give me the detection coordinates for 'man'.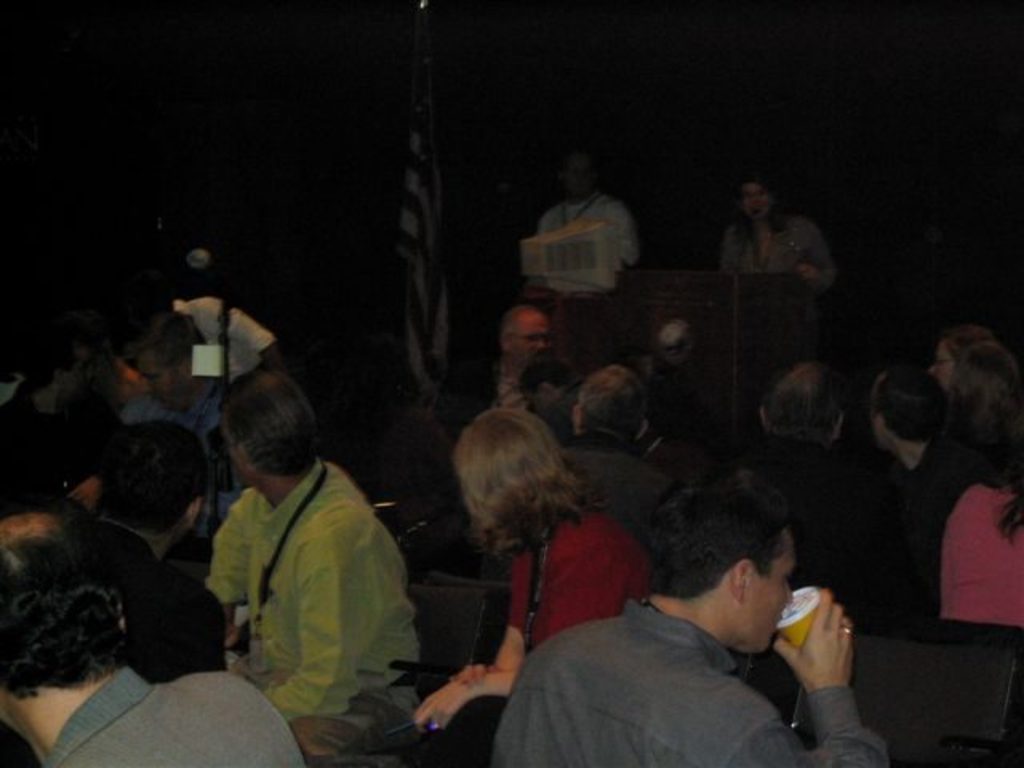
739 362 845 470.
